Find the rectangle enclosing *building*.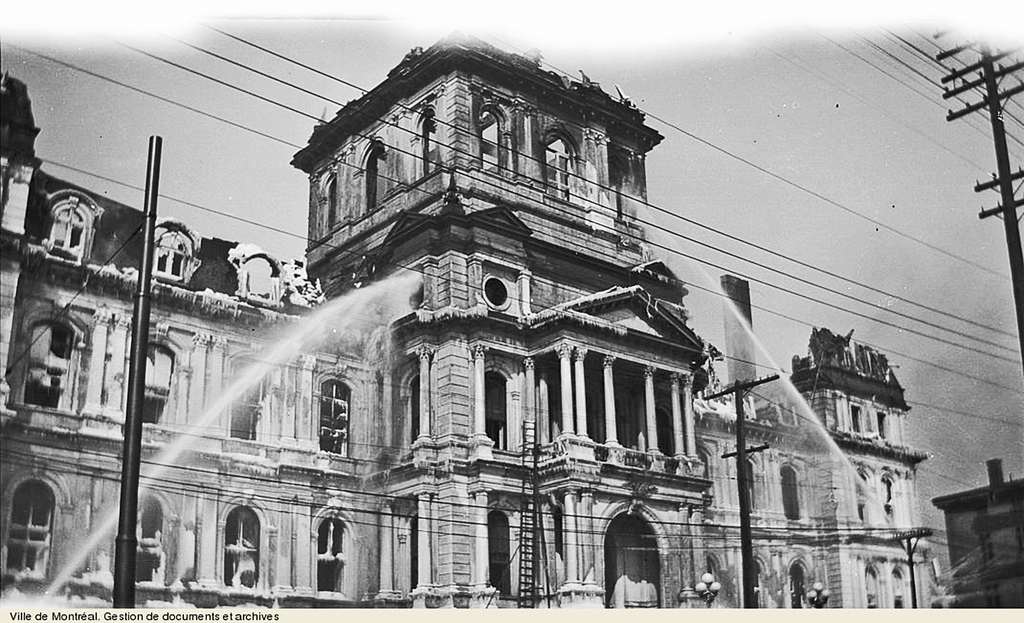
<bbox>936, 458, 1023, 622</bbox>.
